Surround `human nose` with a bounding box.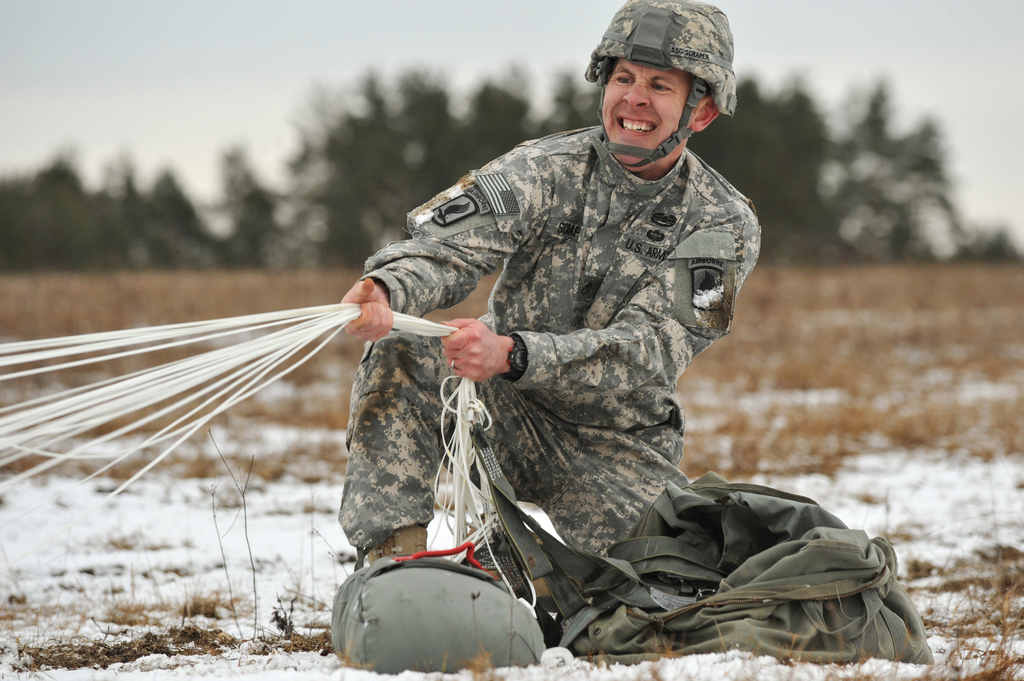
620,78,652,108.
